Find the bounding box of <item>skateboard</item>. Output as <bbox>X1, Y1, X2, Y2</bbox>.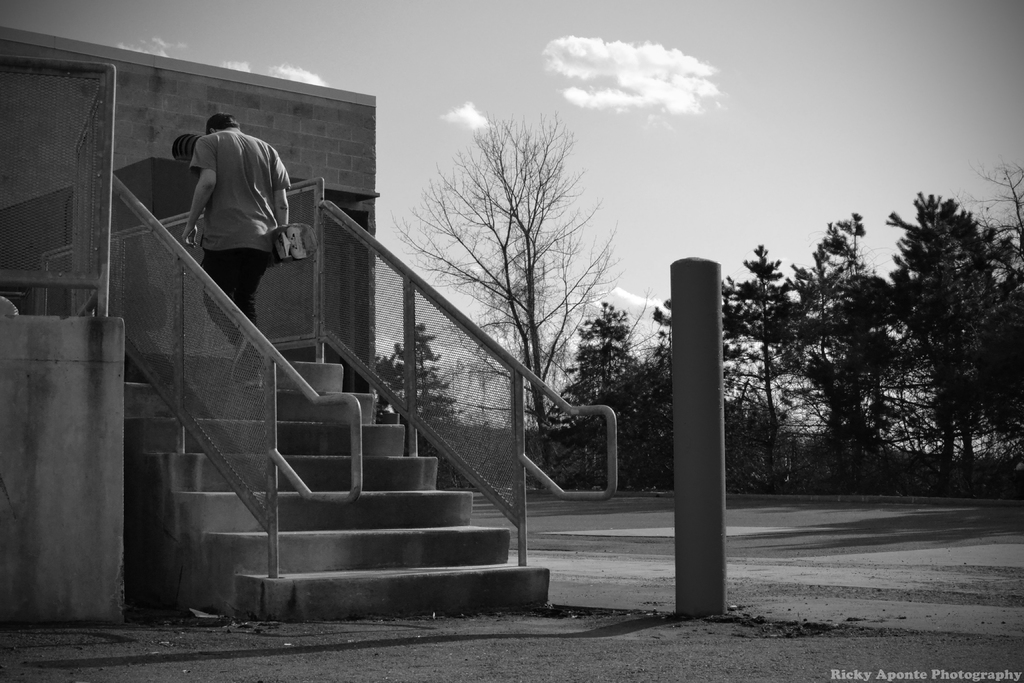
<bbox>274, 224, 316, 267</bbox>.
